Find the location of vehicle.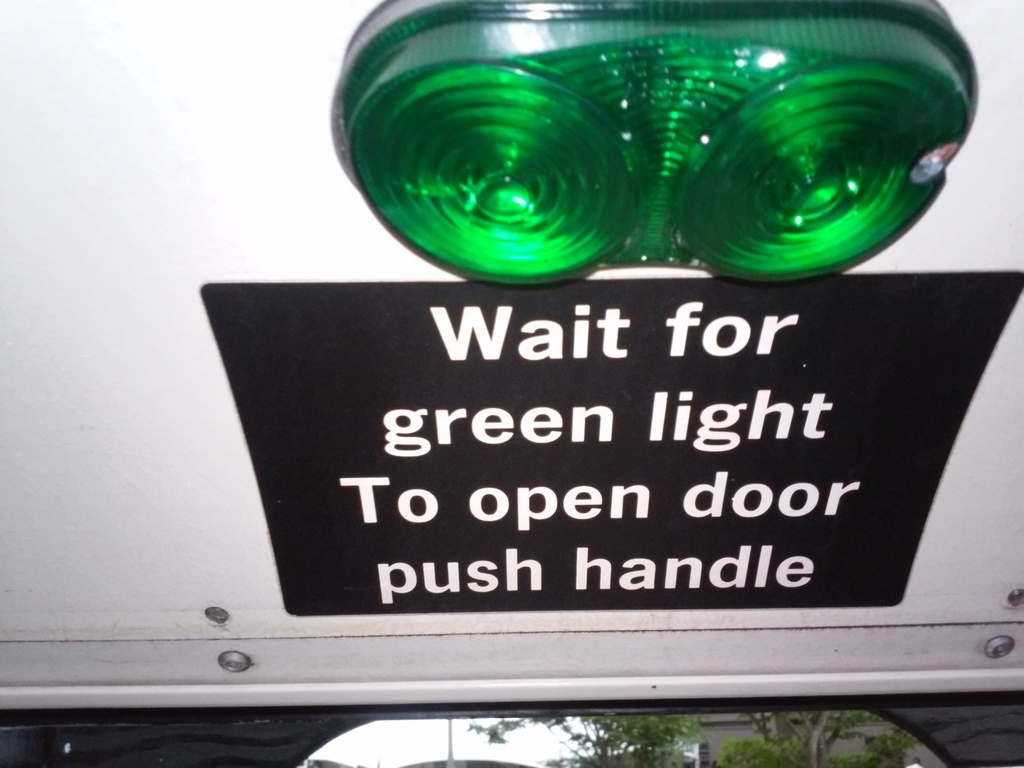
Location: left=0, top=0, right=1023, bottom=767.
